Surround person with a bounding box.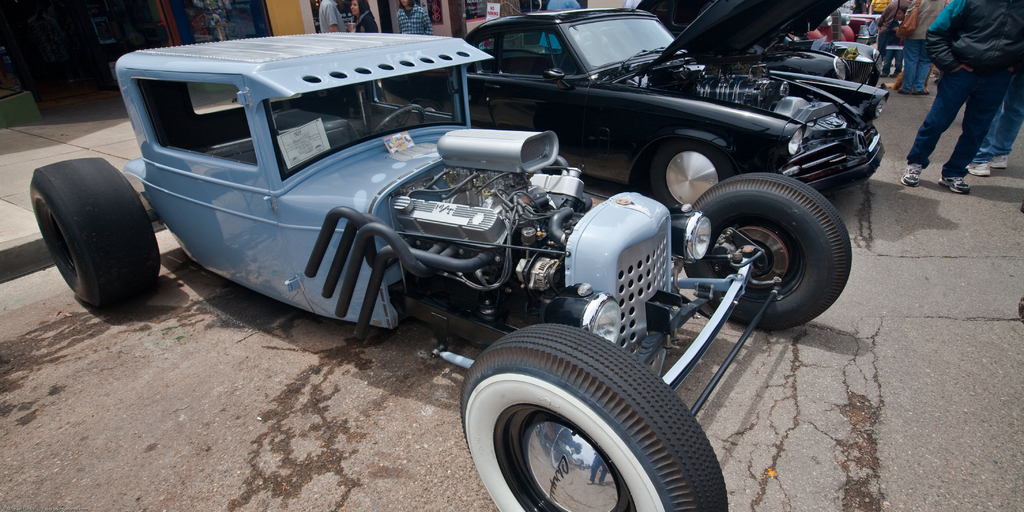
<box>351,0,383,33</box>.
